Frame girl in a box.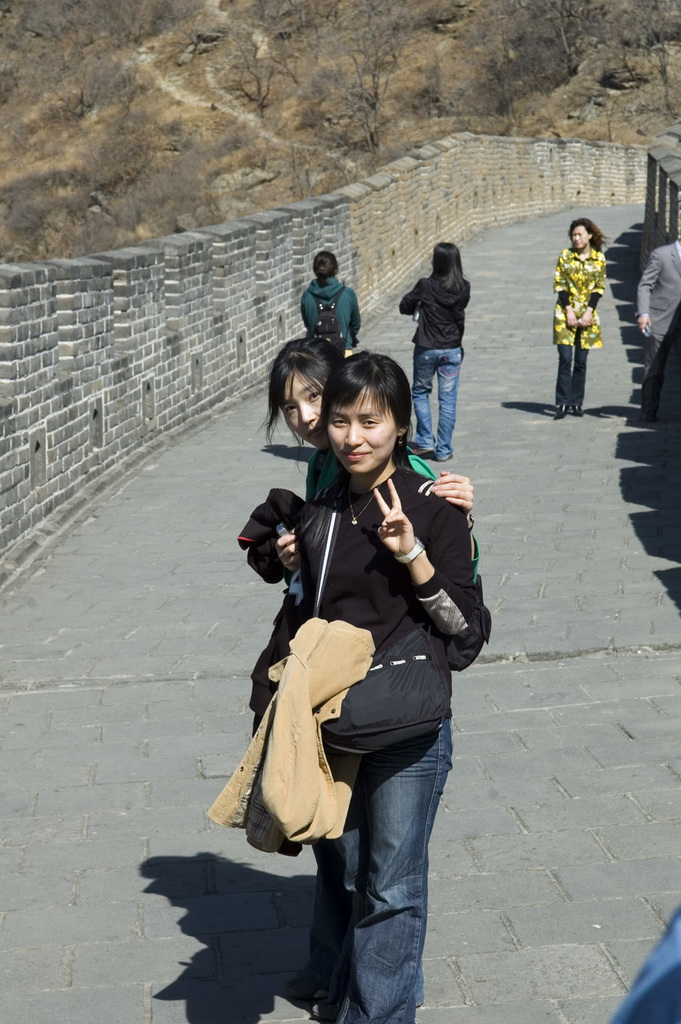
pyautogui.locateOnScreen(554, 214, 606, 419).
